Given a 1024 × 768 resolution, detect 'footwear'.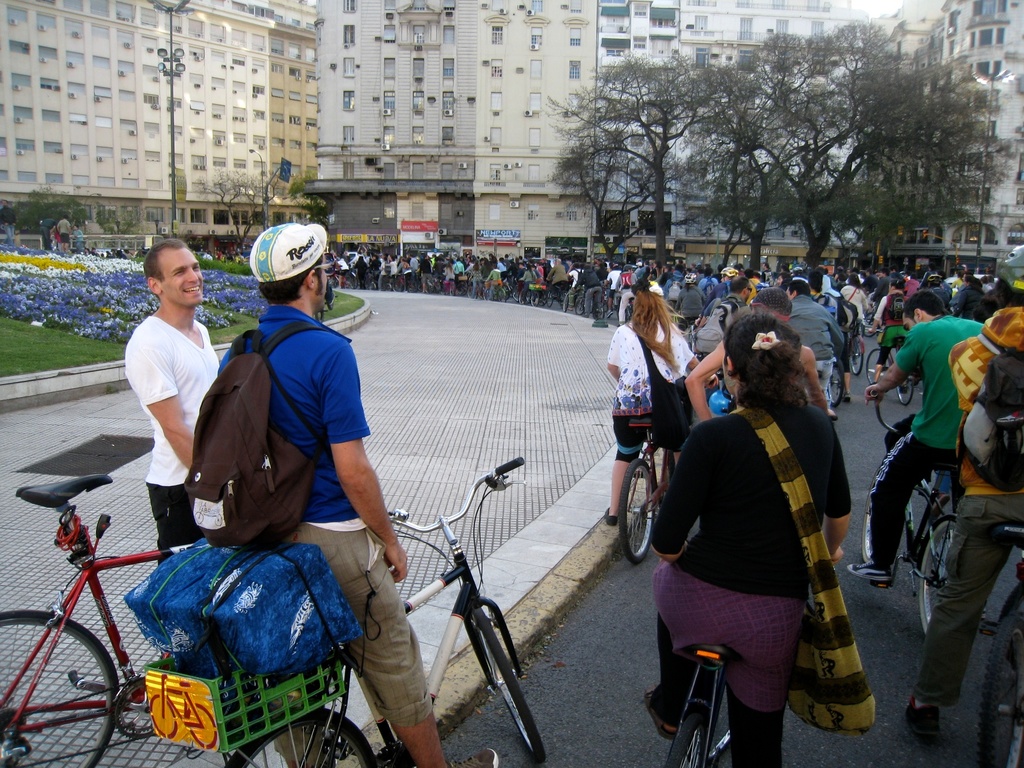
select_region(605, 506, 621, 527).
